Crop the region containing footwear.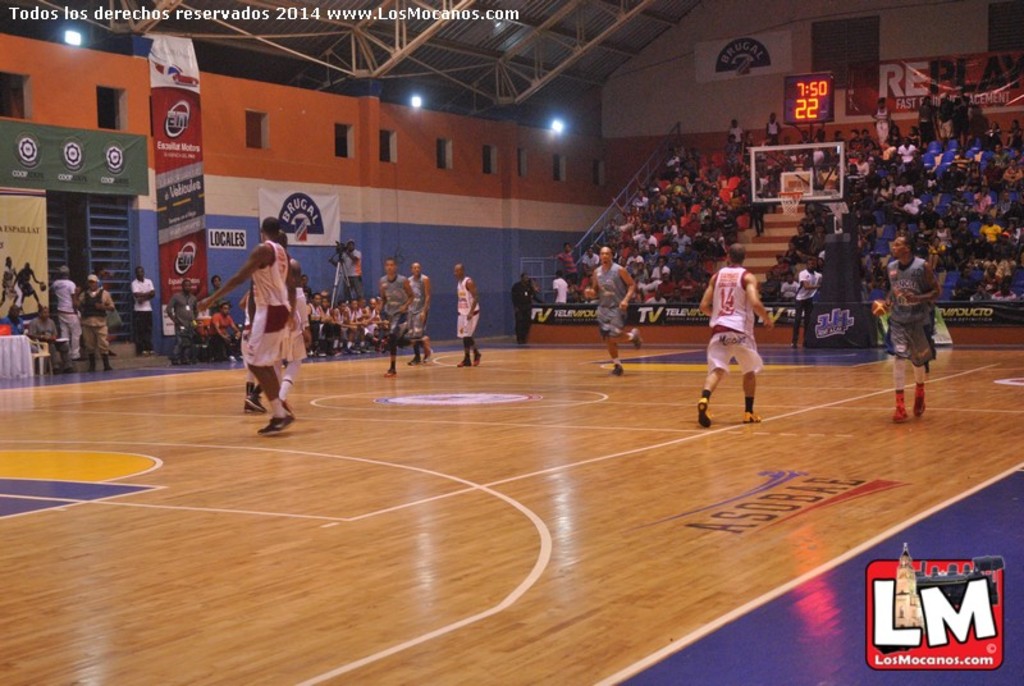
Crop region: rect(612, 361, 621, 376).
